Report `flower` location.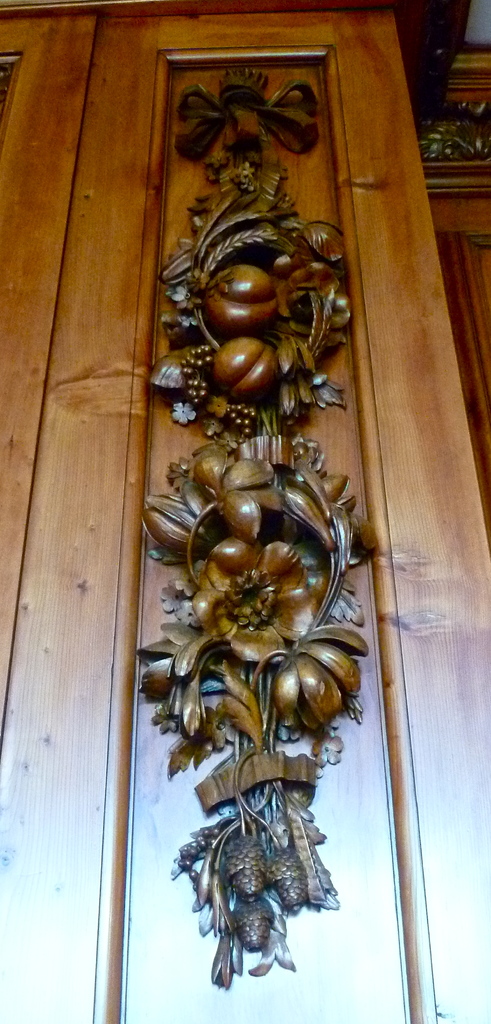
Report: {"x1": 307, "y1": 732, "x2": 354, "y2": 772}.
